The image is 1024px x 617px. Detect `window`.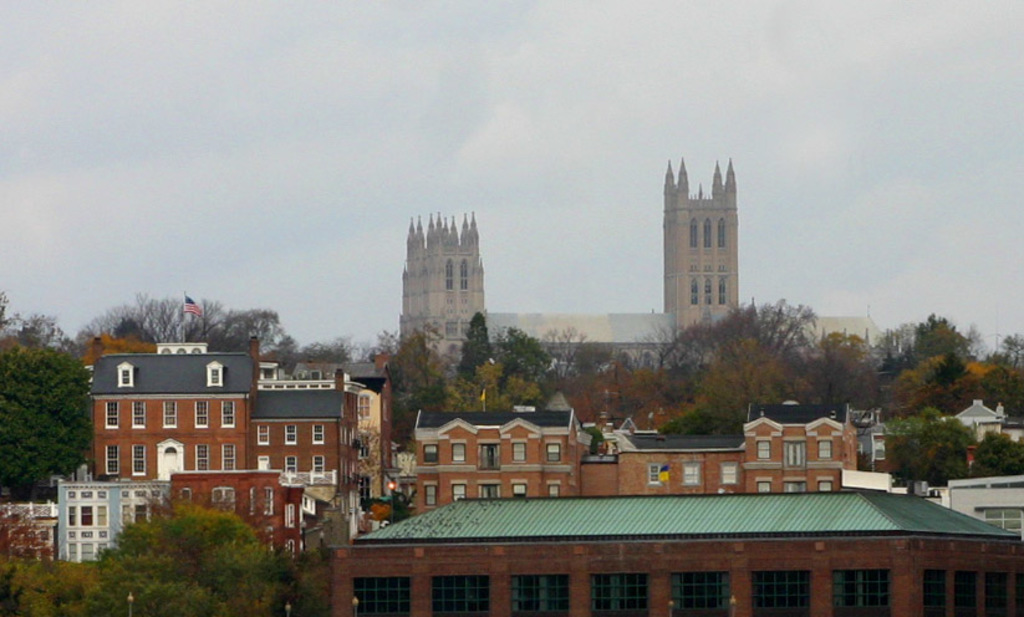
Detection: bbox=[208, 358, 224, 388].
